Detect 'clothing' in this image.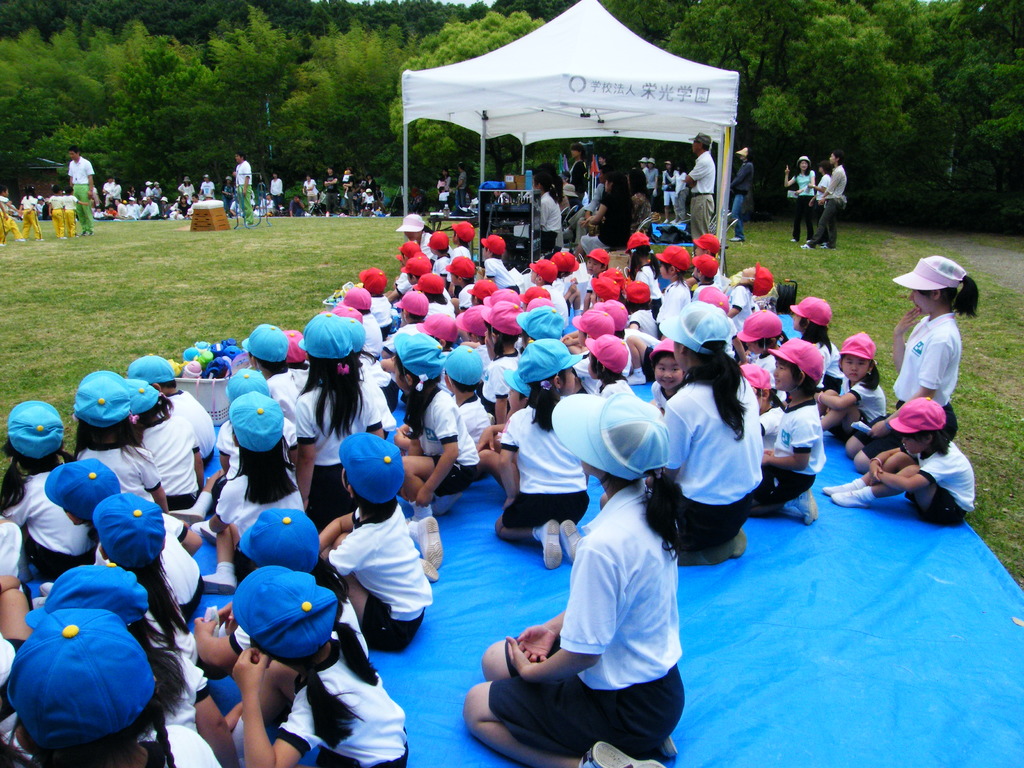
Detection: box(76, 444, 164, 505).
